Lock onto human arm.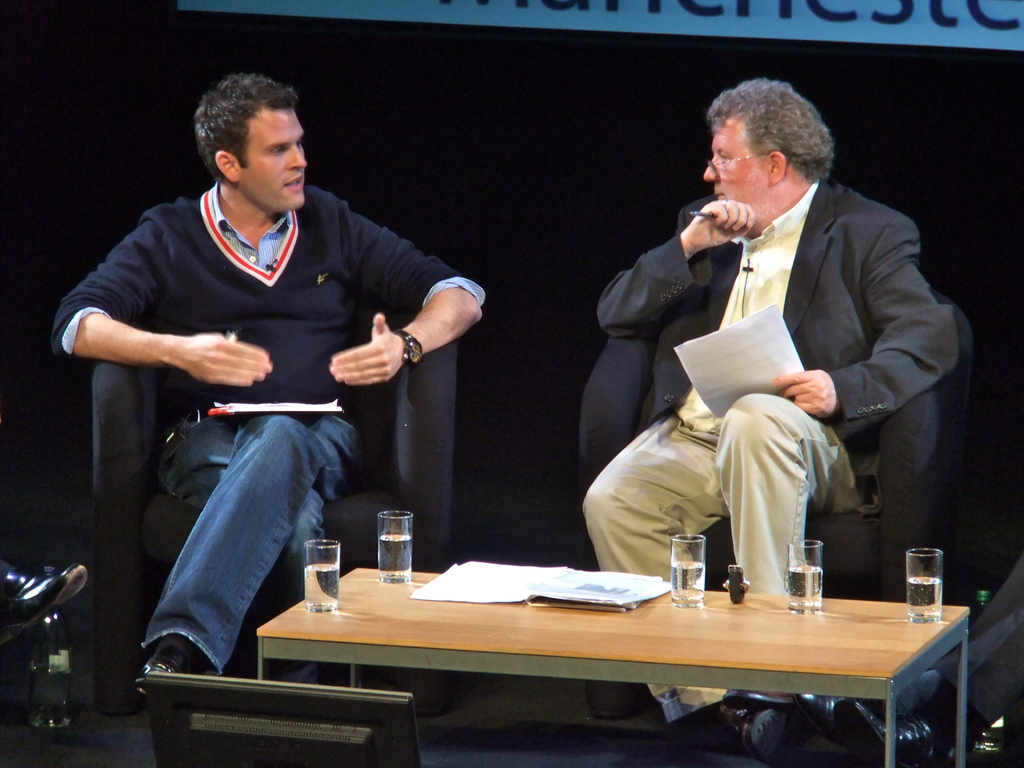
Locked: 593,195,762,340.
